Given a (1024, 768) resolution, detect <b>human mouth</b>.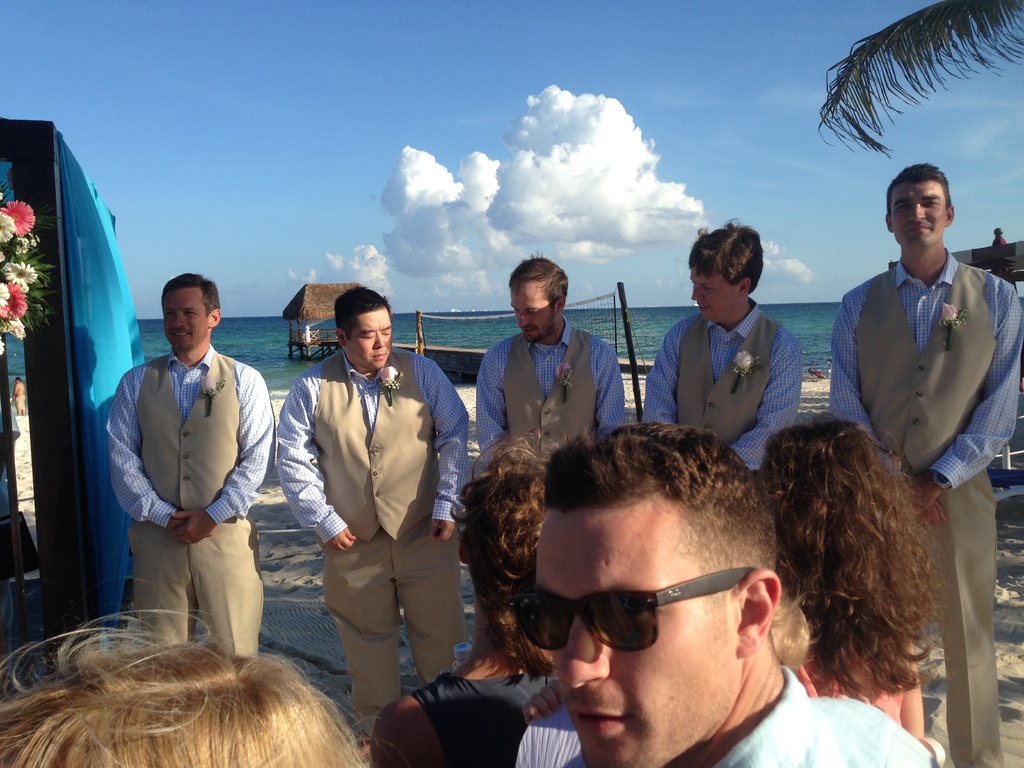
crop(173, 328, 192, 342).
